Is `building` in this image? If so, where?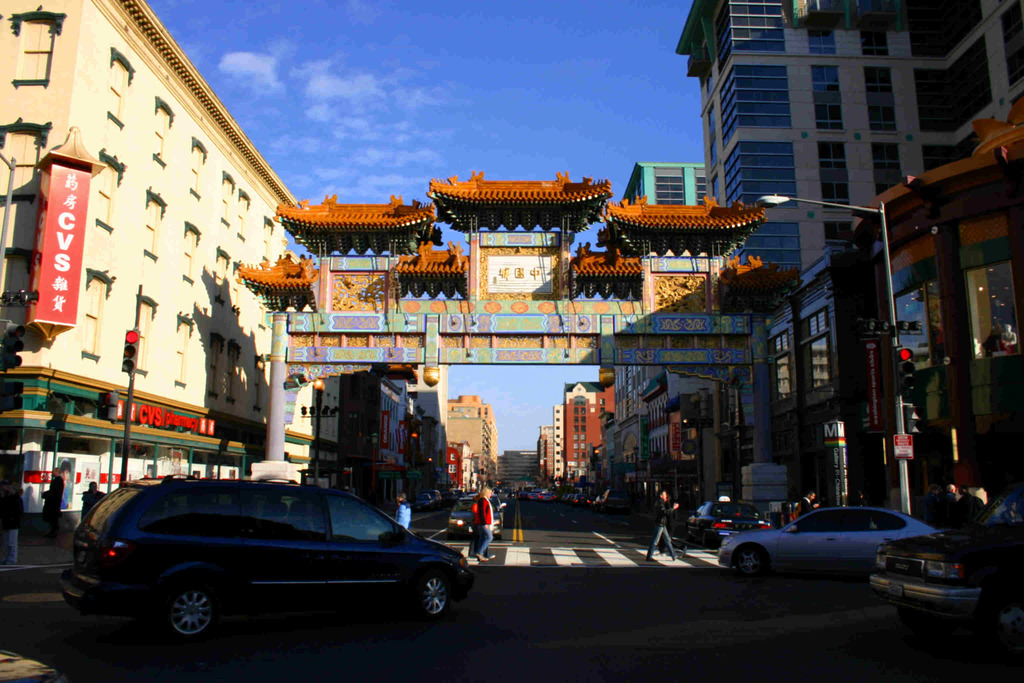
Yes, at crop(0, 0, 1023, 682).
